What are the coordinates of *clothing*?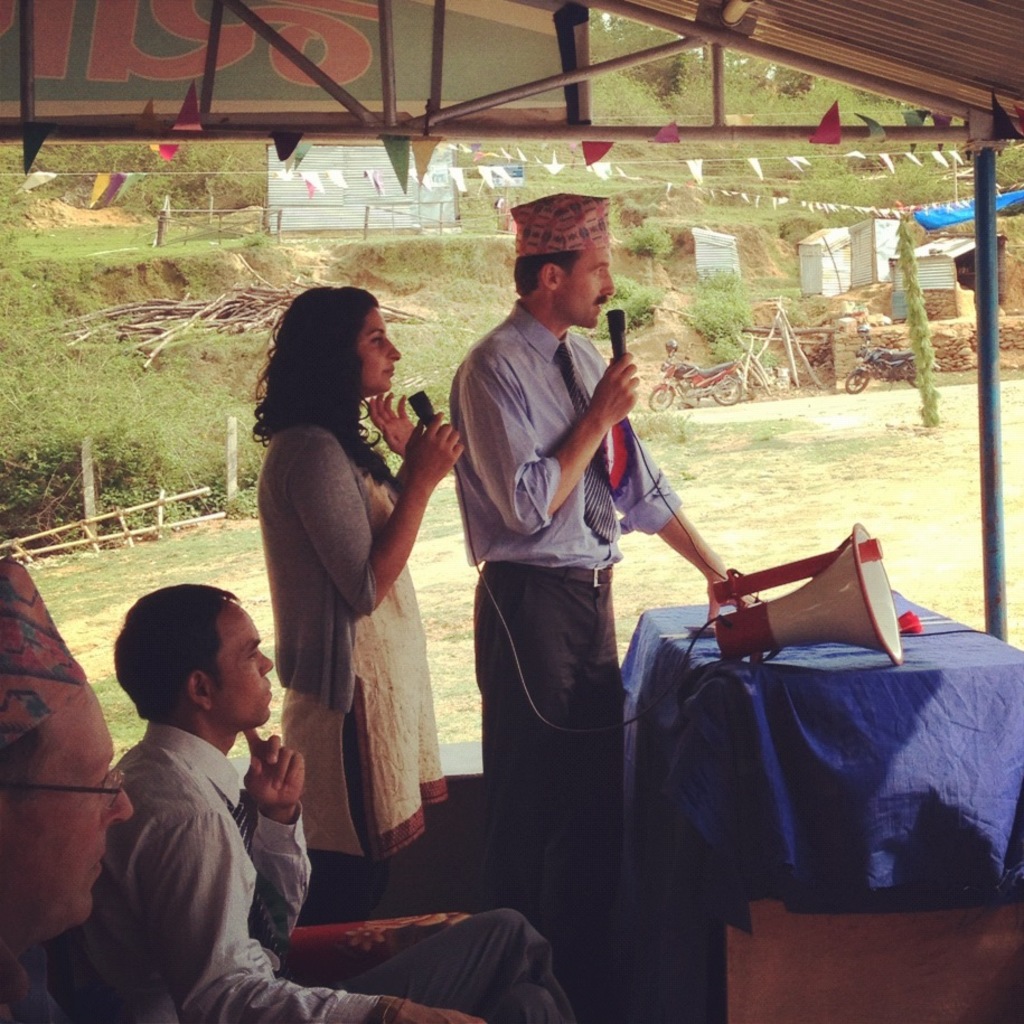
[left=45, top=713, right=555, bottom=1017].
